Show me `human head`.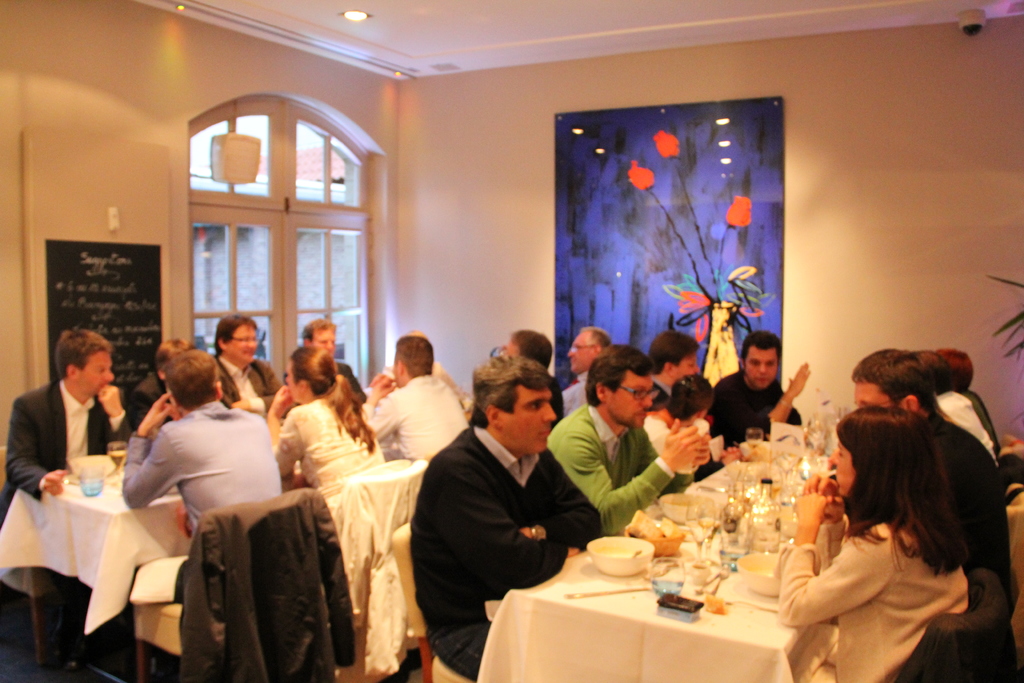
`human head` is here: {"left": 392, "top": 336, "right": 436, "bottom": 383}.
